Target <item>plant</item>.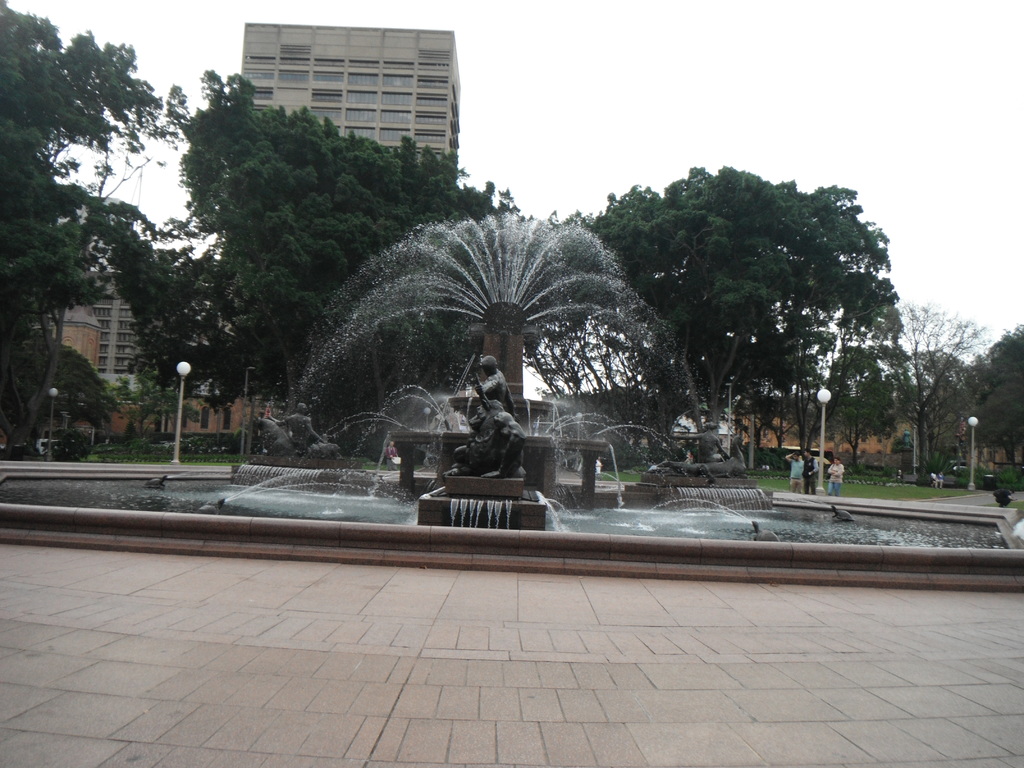
Target region: 96 425 184 474.
